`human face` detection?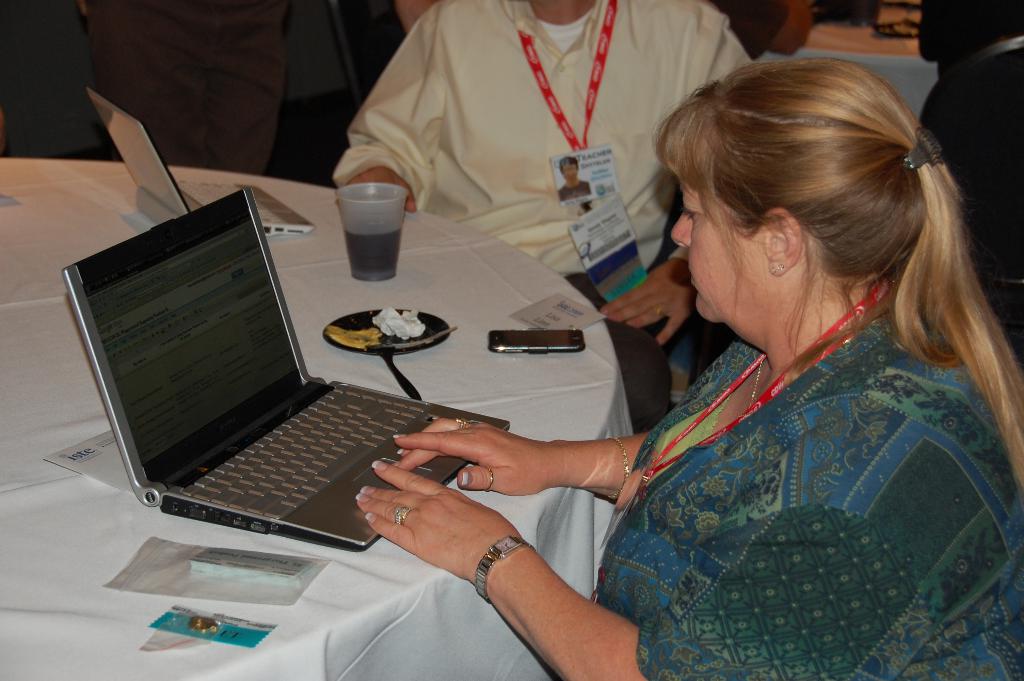
box(562, 162, 576, 181)
